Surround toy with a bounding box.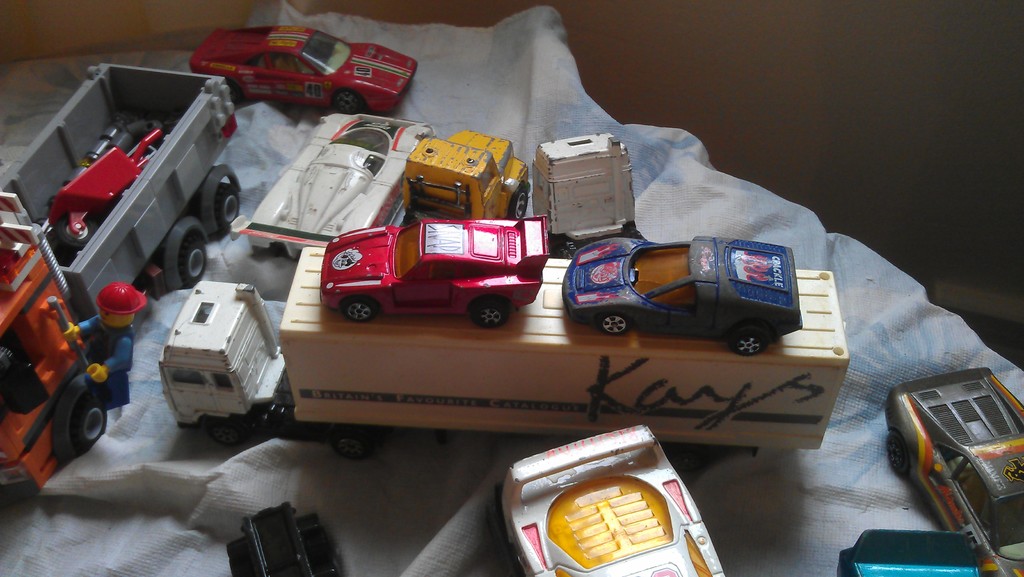
l=228, t=500, r=346, b=576.
